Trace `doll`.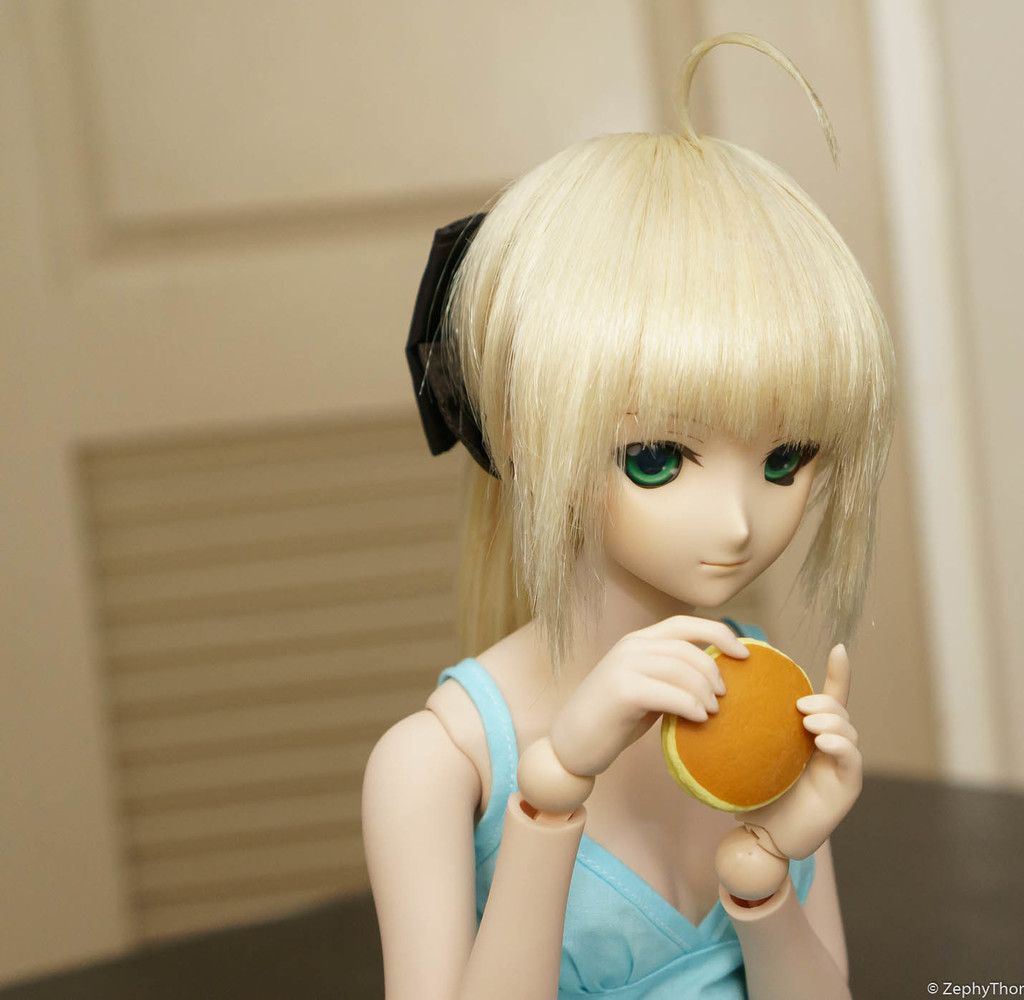
Traced to <bbox>359, 115, 898, 980</bbox>.
